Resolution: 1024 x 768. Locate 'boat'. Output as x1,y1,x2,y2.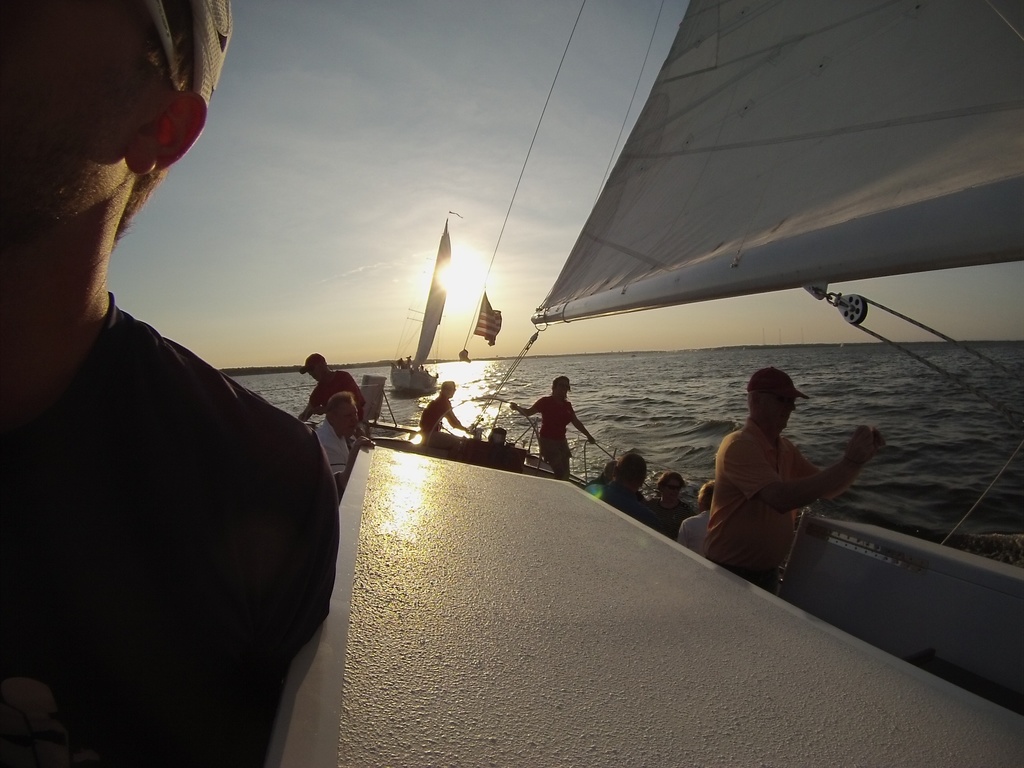
390,216,453,393.
